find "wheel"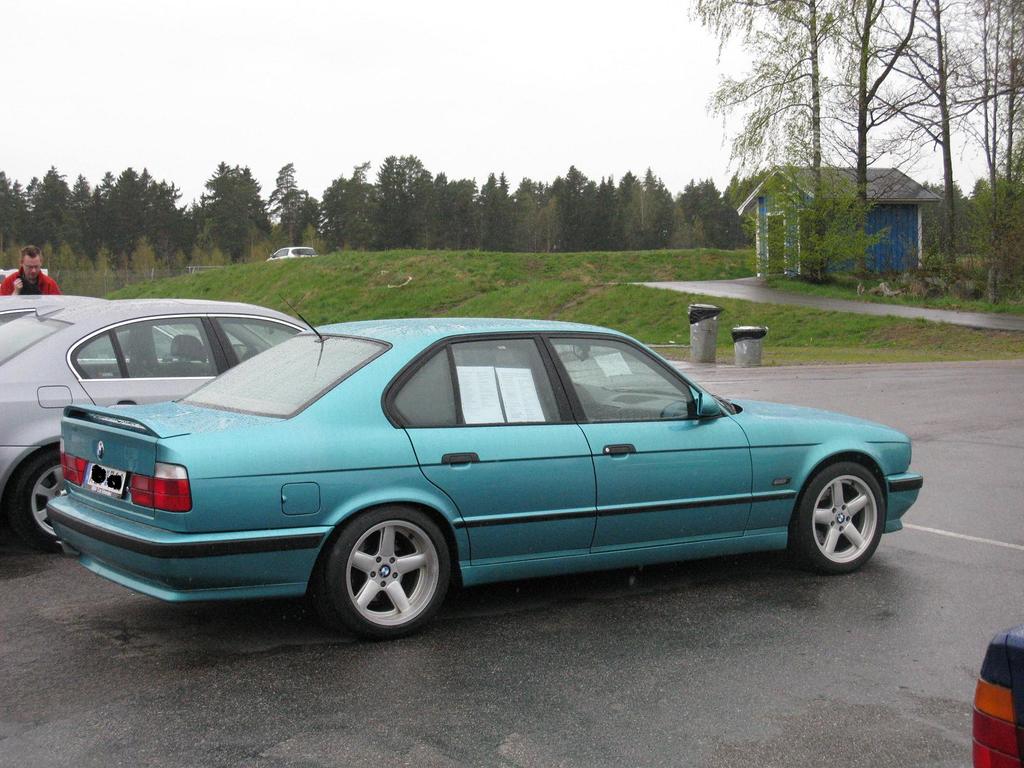
<box>2,445,68,553</box>
